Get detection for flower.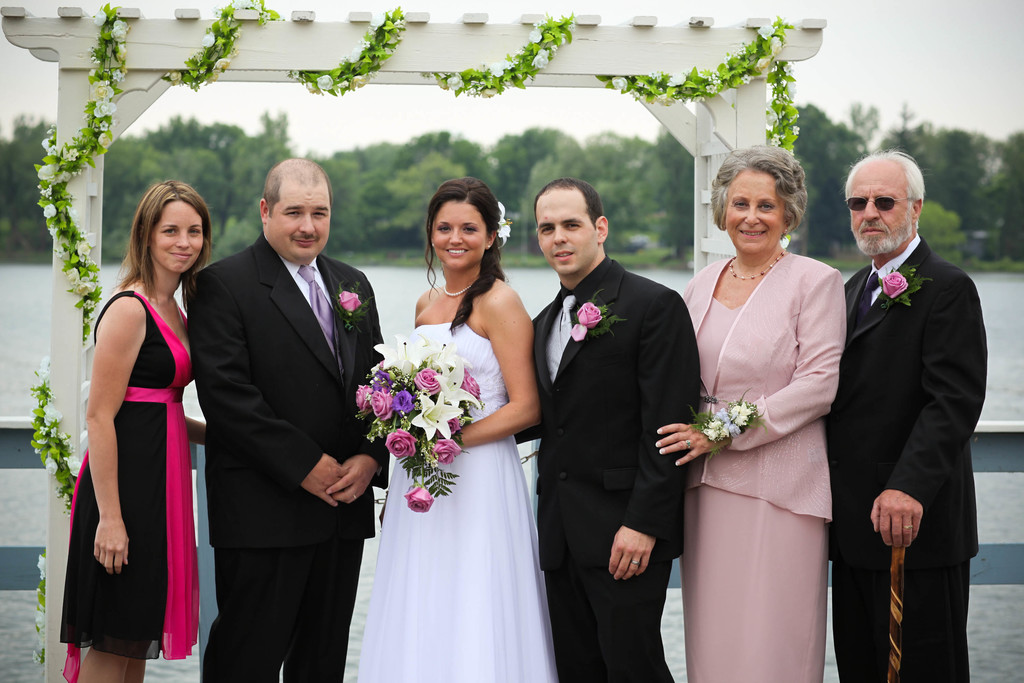
Detection: <box>99,119,108,131</box>.
